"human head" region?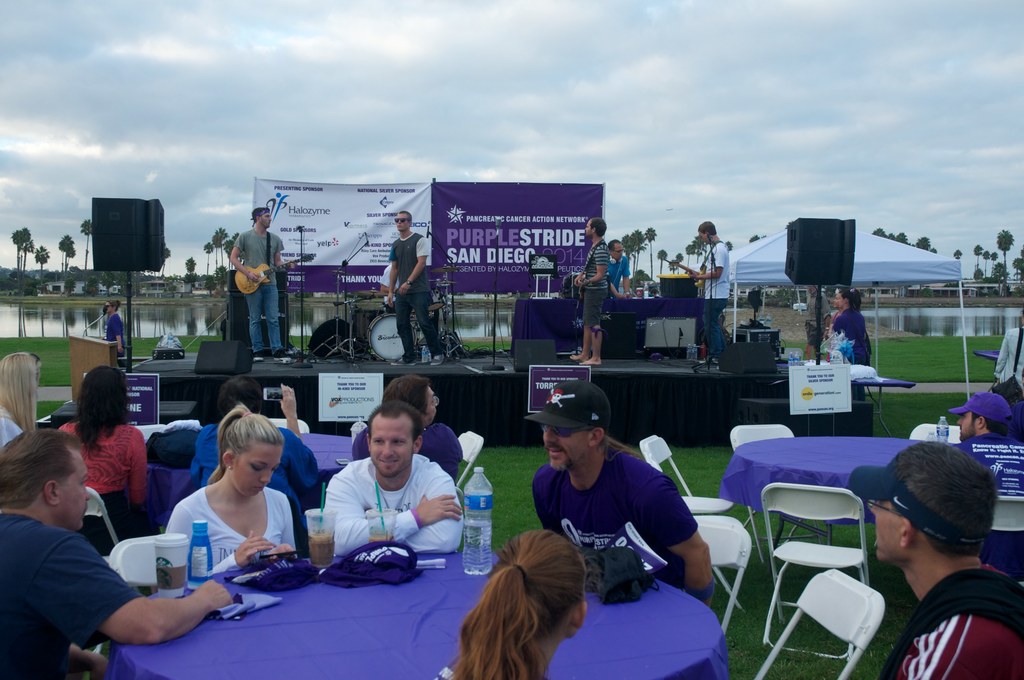
select_region(106, 299, 122, 318)
